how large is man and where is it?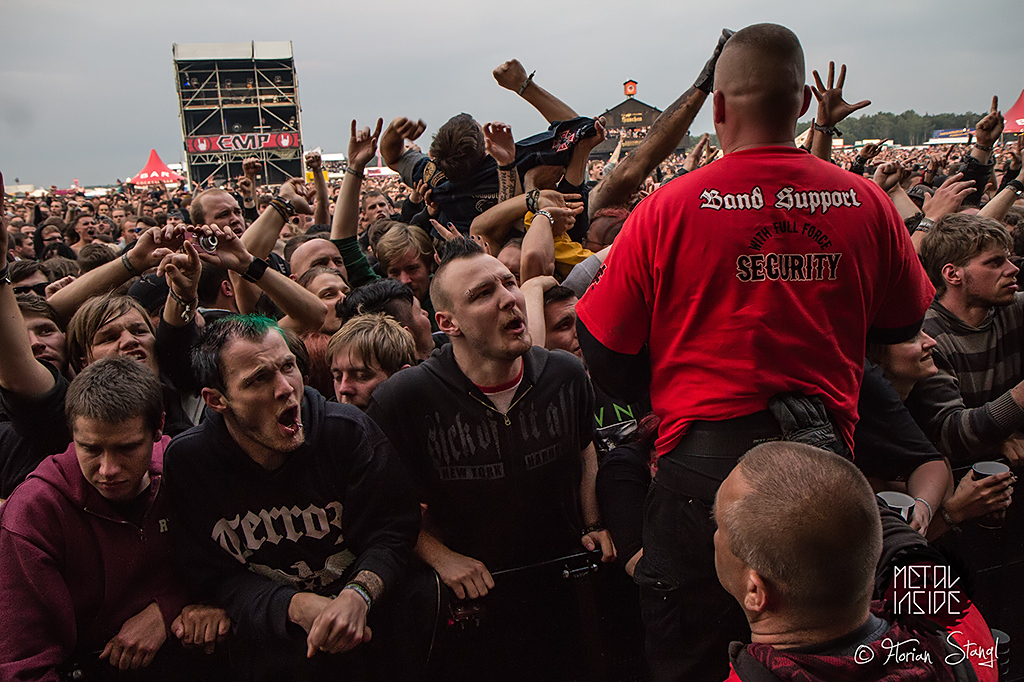
Bounding box: l=150, t=313, r=411, b=681.
